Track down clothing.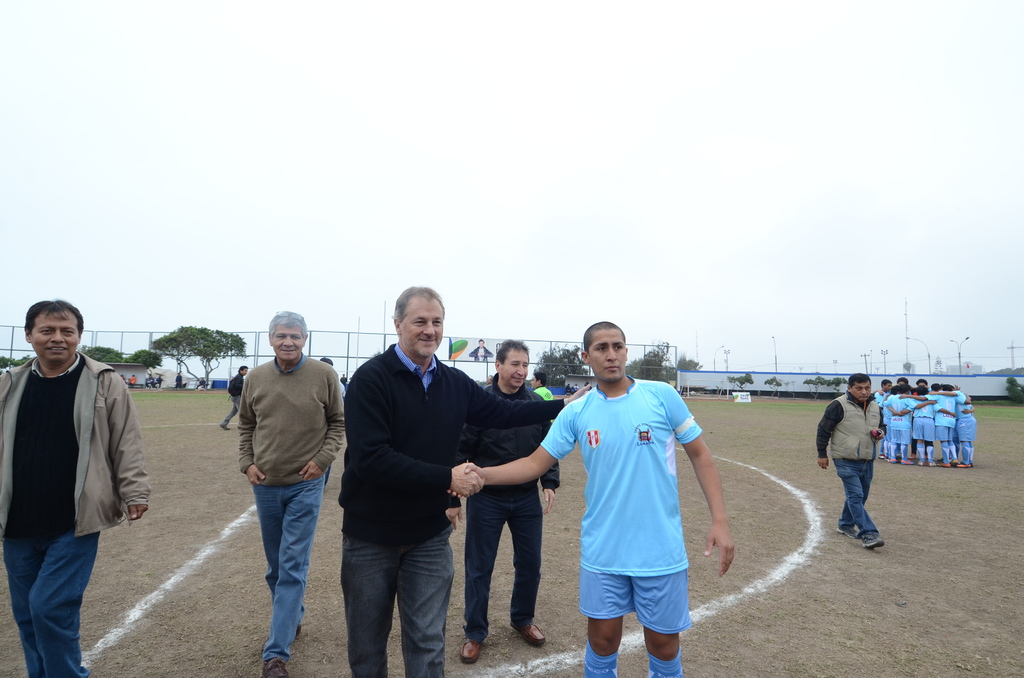
Tracked to [x1=0, y1=352, x2=152, y2=677].
